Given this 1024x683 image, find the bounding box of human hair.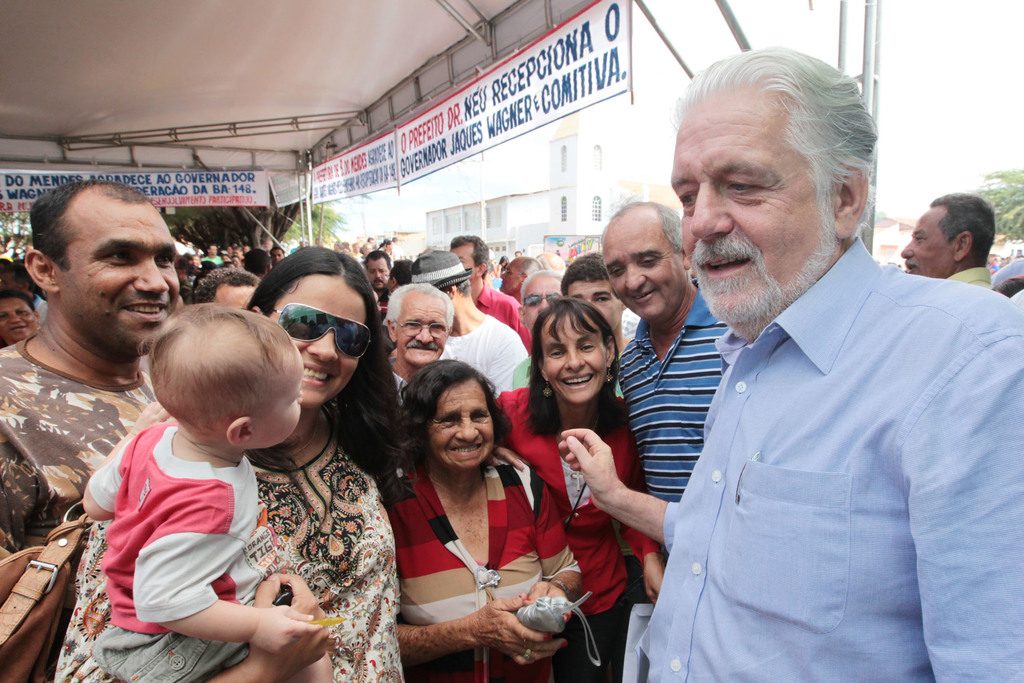
<bbox>680, 47, 880, 263</bbox>.
